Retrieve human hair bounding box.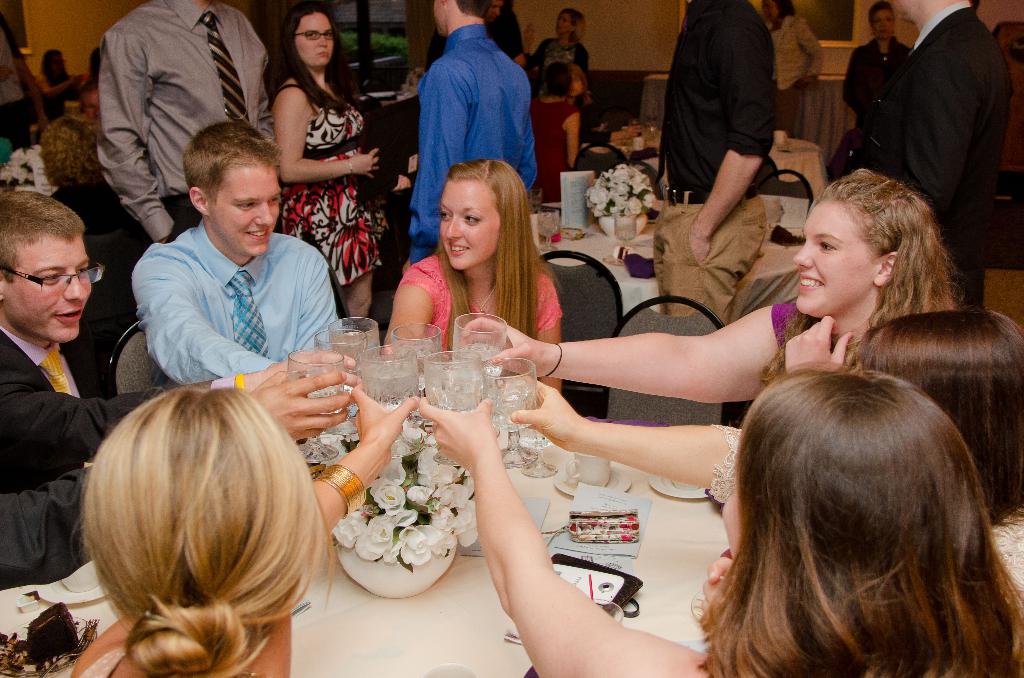
Bounding box: x1=758 y1=167 x2=972 y2=394.
